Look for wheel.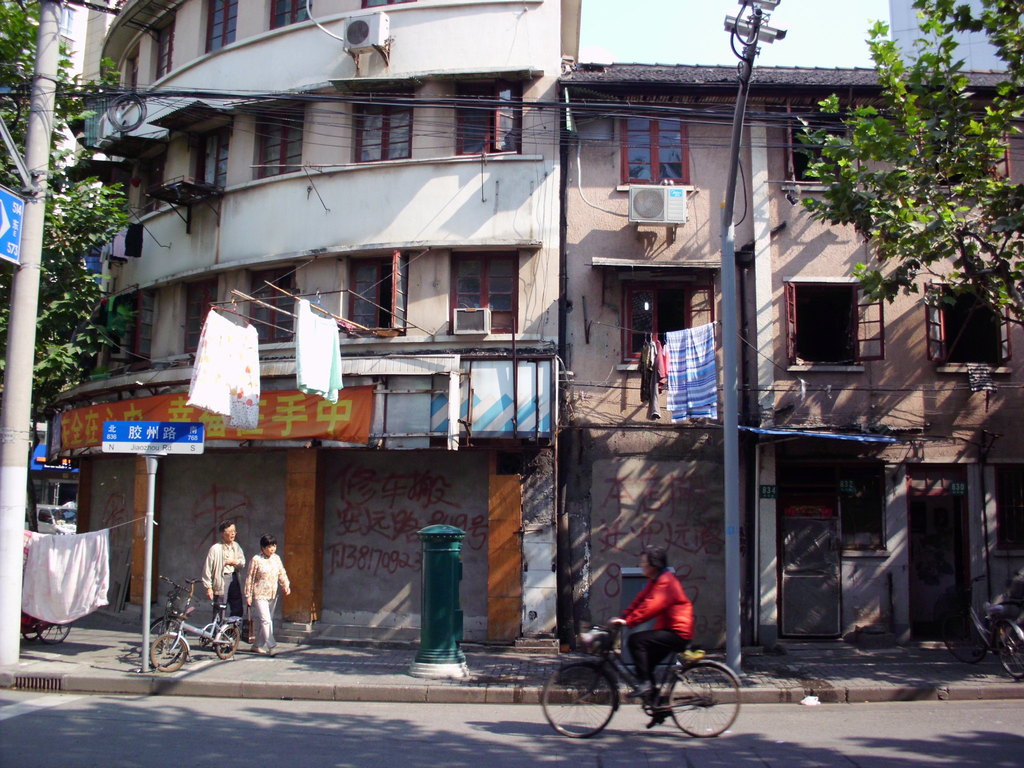
Found: [995, 621, 1023, 680].
